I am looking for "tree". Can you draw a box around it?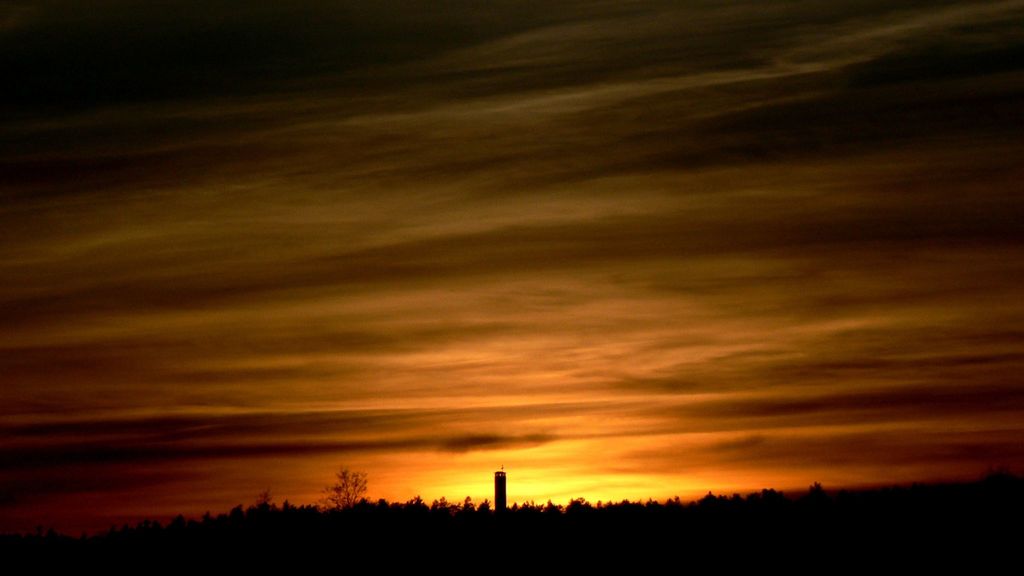
Sure, the bounding box is 316/461/368/509.
